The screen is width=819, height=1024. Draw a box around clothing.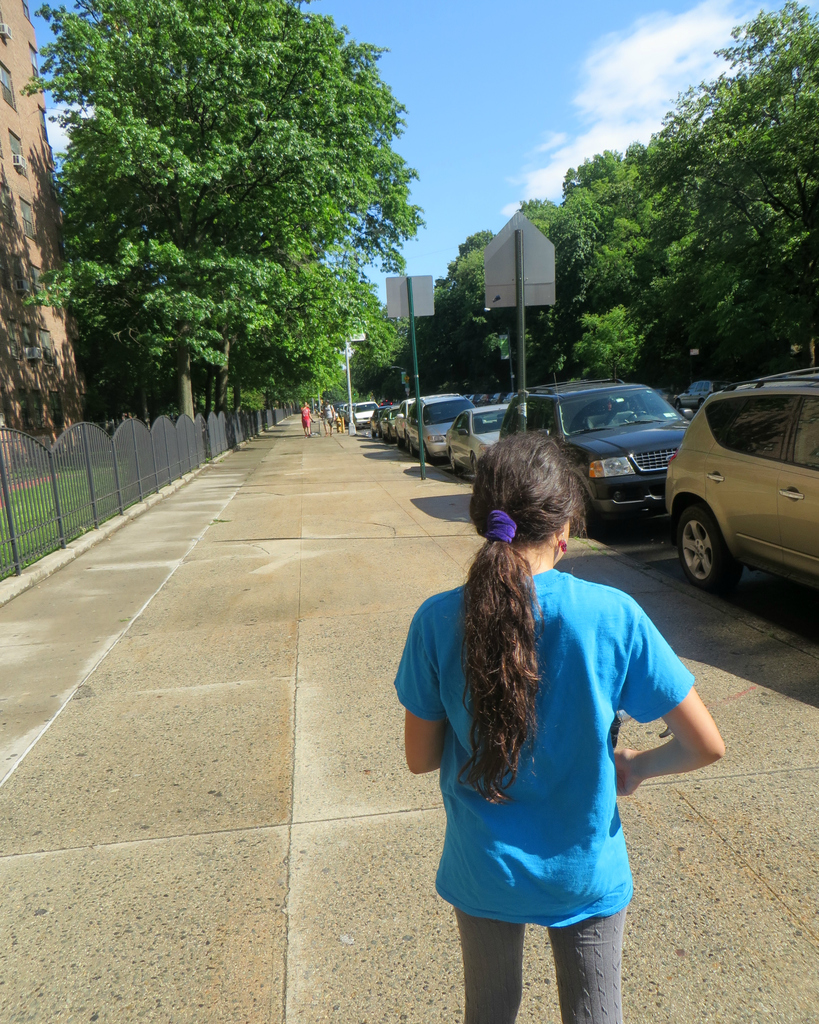
left=427, top=517, right=686, bottom=938.
